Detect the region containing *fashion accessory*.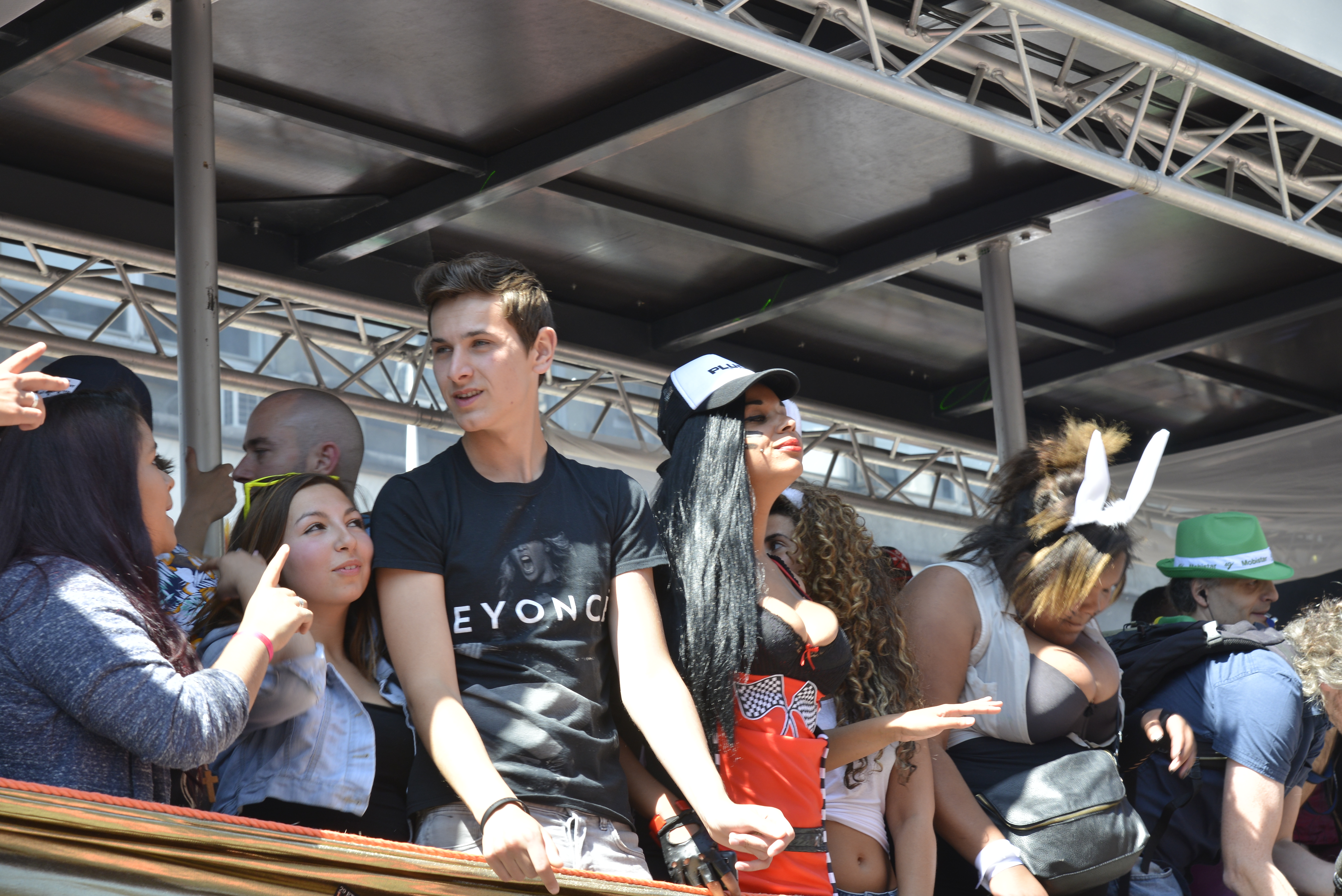
<box>258,114,288,131</box>.
